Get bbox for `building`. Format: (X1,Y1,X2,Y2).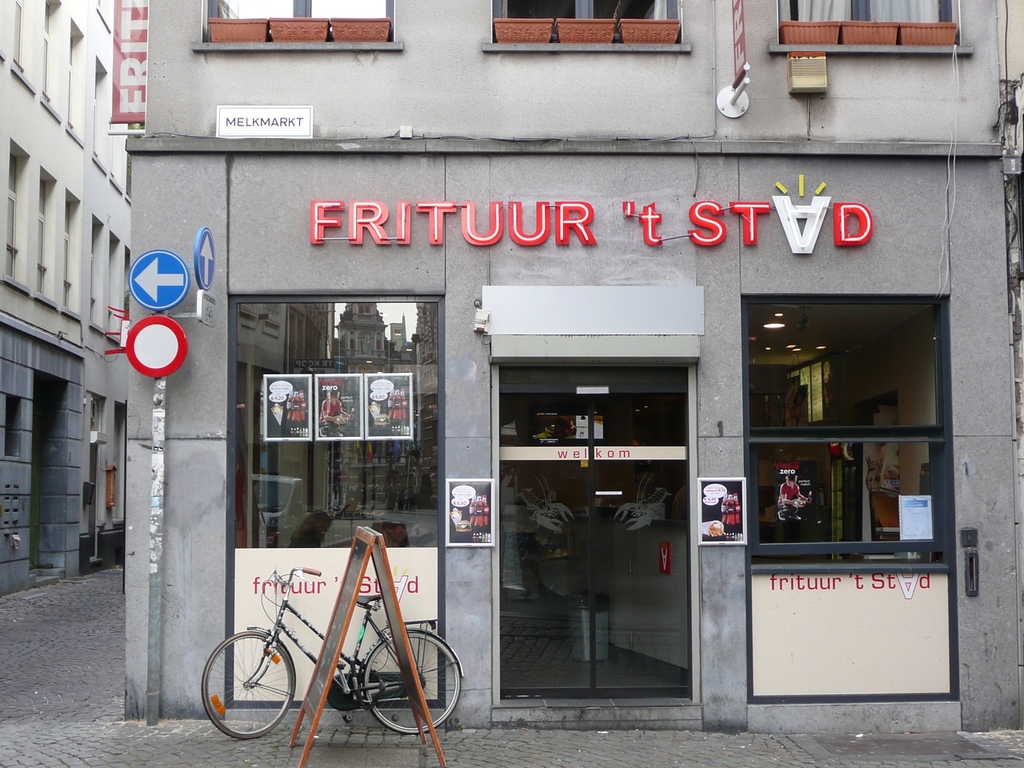
(123,0,1023,724).
